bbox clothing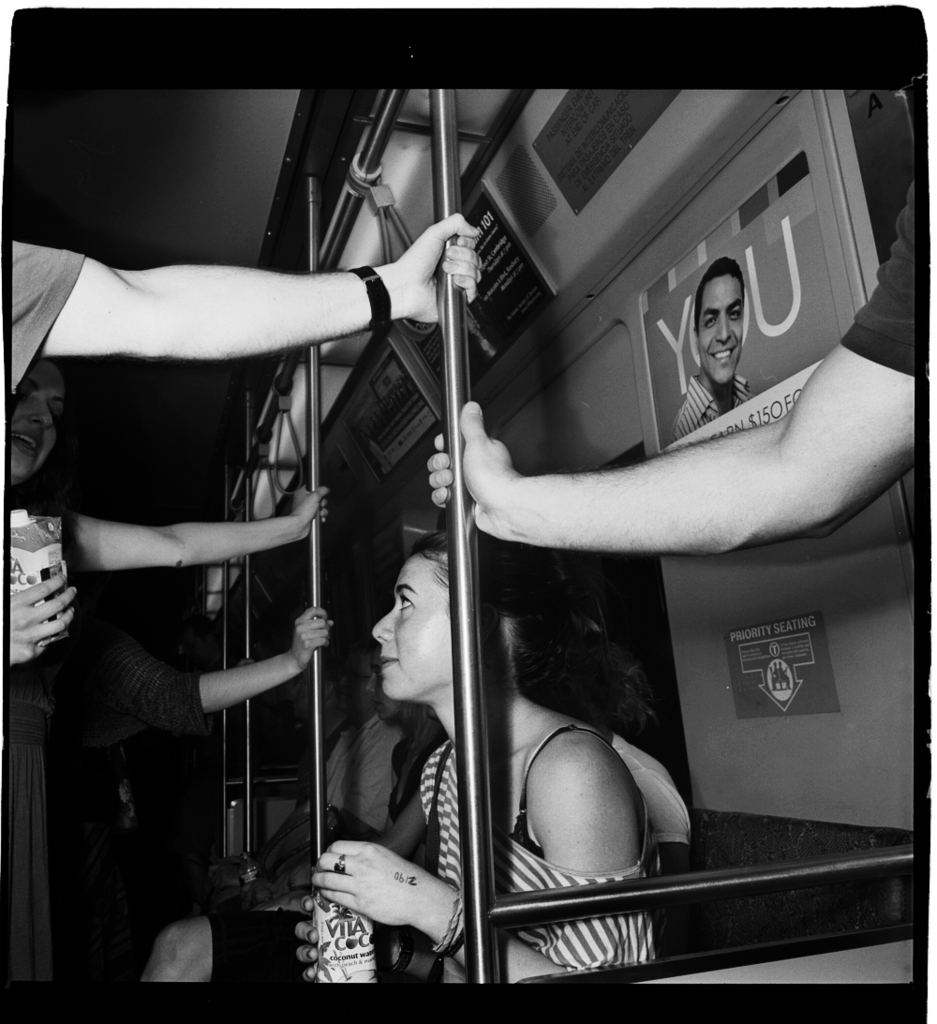
[11, 243, 85, 394]
